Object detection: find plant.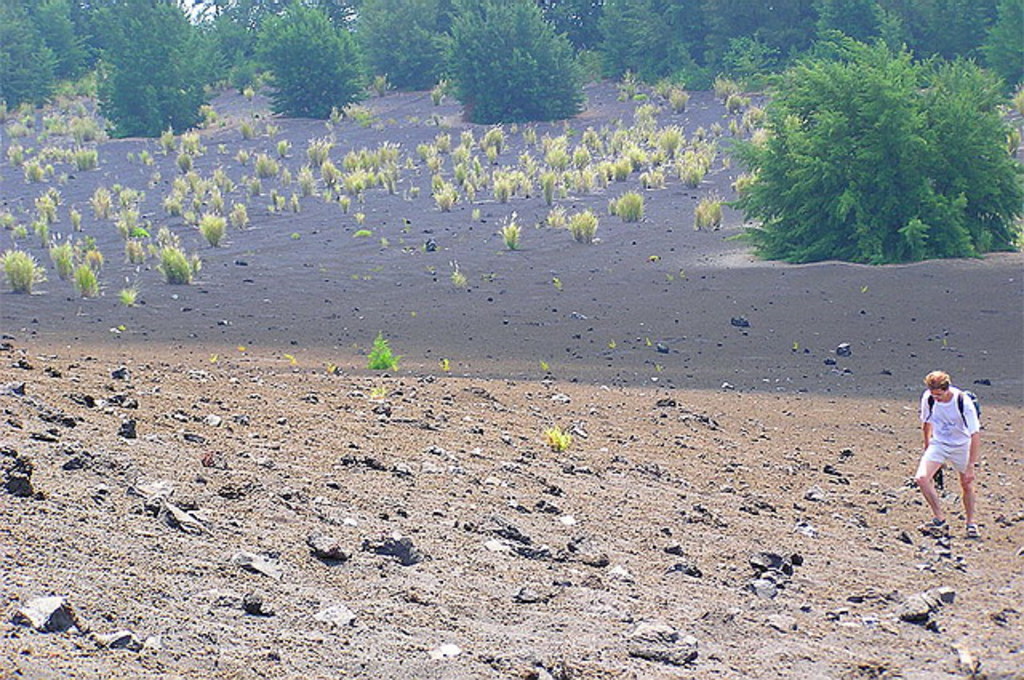
[x1=229, y1=205, x2=251, y2=234].
